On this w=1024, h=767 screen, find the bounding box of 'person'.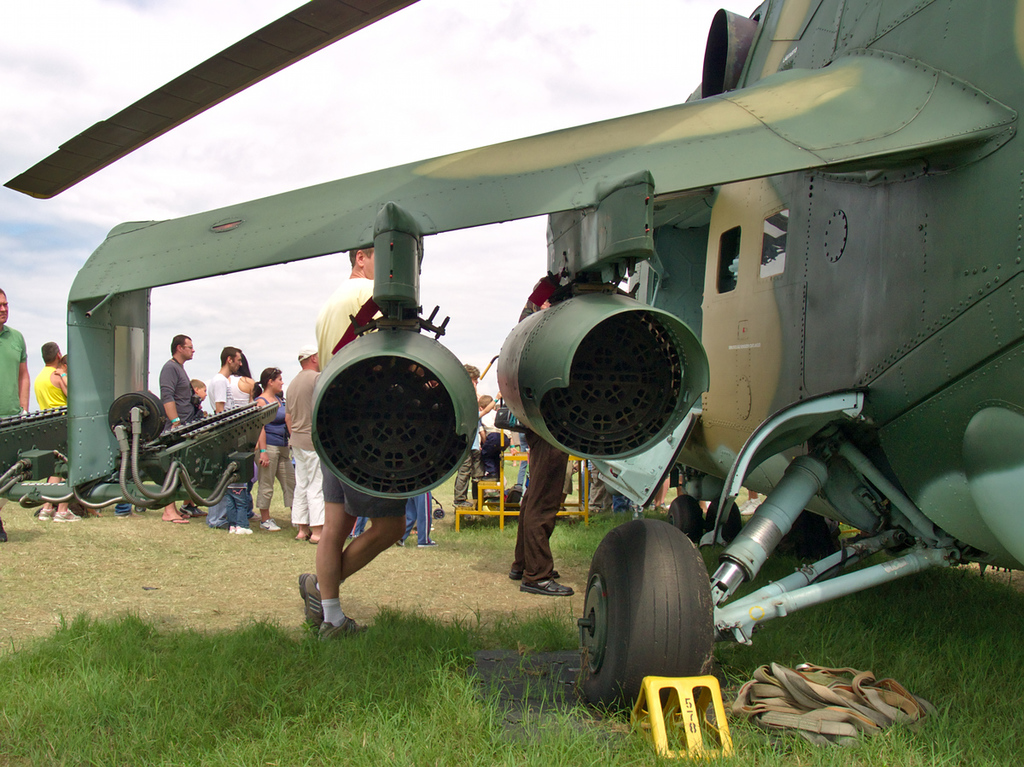
Bounding box: [left=230, top=366, right=256, bottom=539].
